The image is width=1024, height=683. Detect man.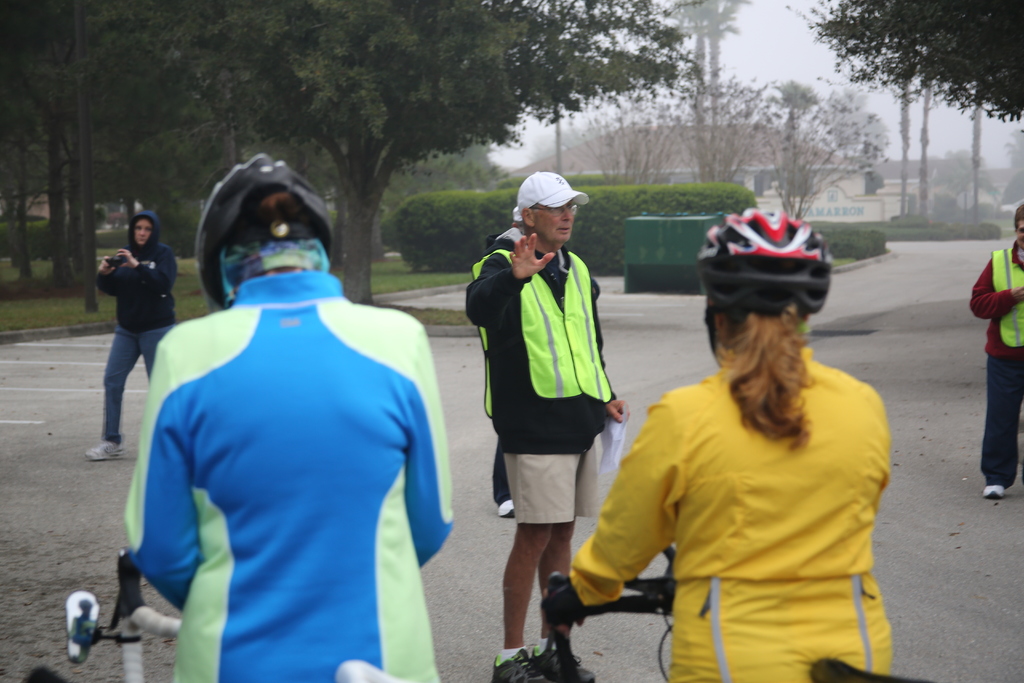
Detection: x1=463 y1=170 x2=629 y2=682.
